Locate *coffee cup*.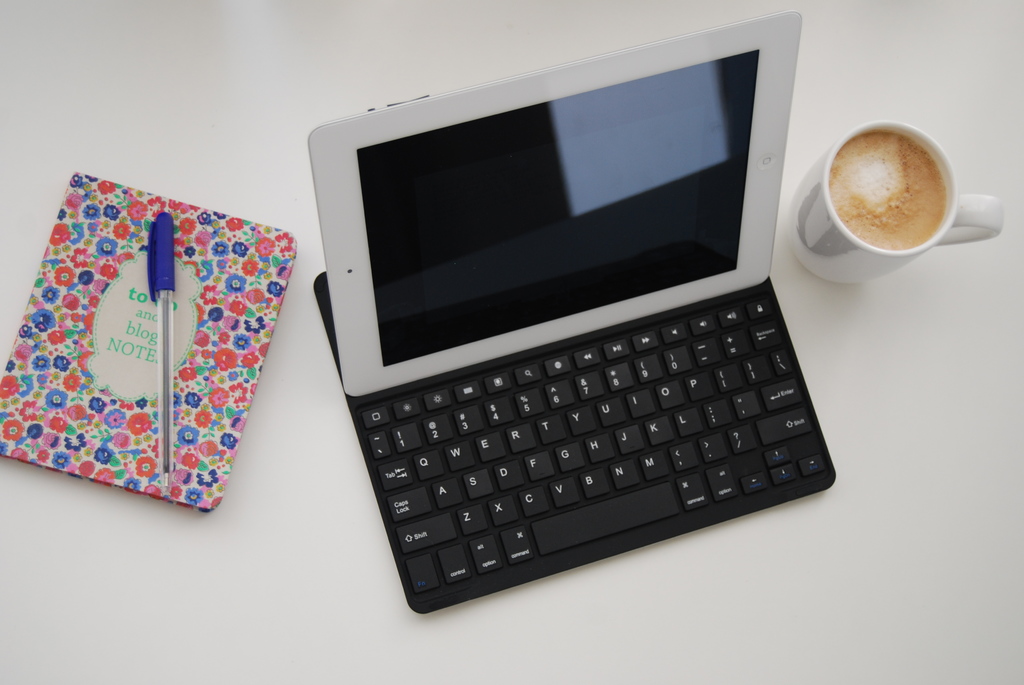
Bounding box: (x1=786, y1=118, x2=1006, y2=284).
